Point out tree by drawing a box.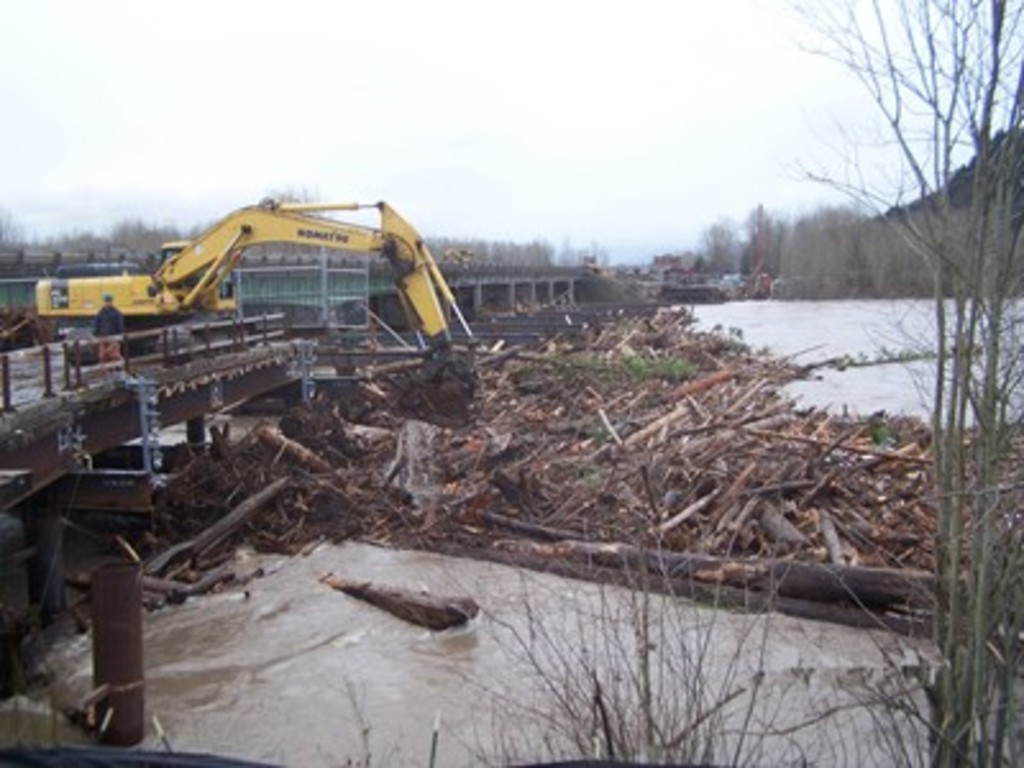
pyautogui.locateOnScreen(748, 207, 799, 300).
